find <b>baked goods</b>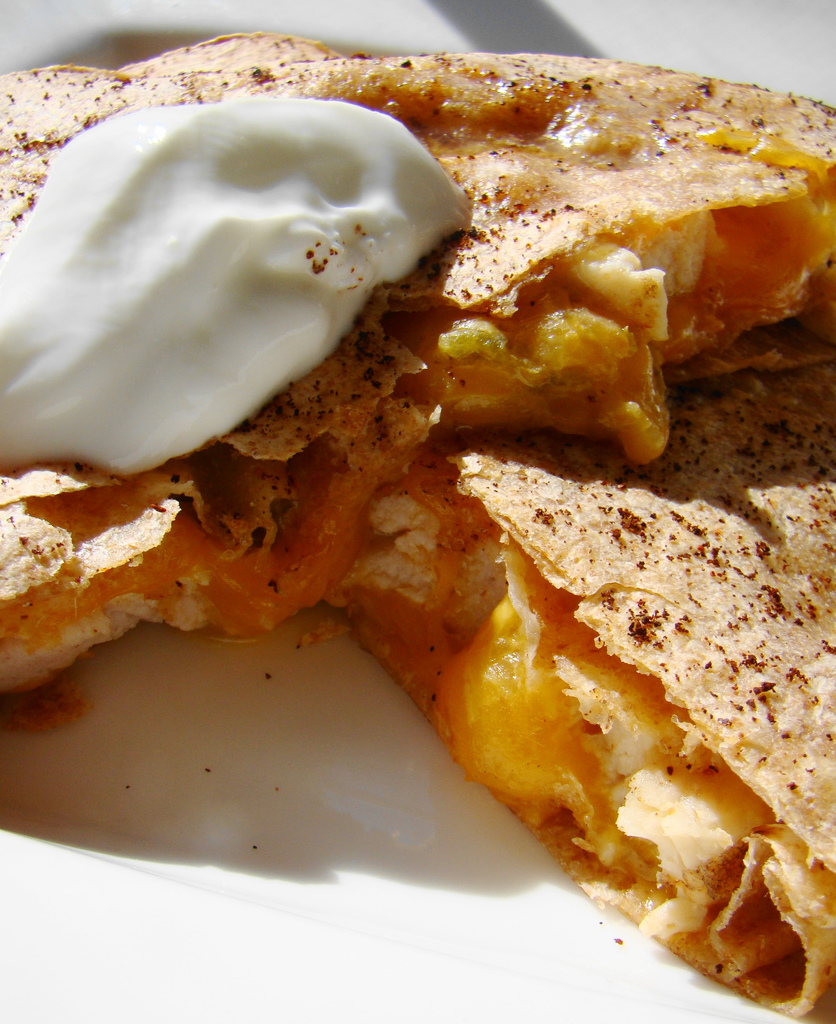
(left=0, top=33, right=835, bottom=717)
